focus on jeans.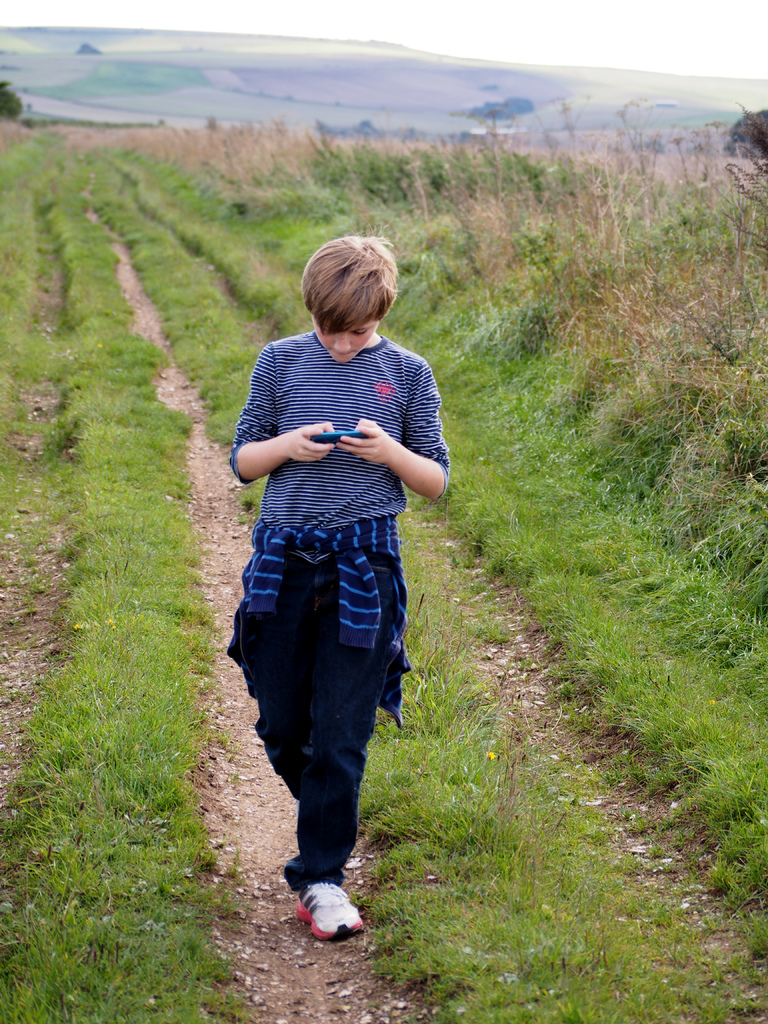
Focused at bbox(243, 554, 402, 910).
